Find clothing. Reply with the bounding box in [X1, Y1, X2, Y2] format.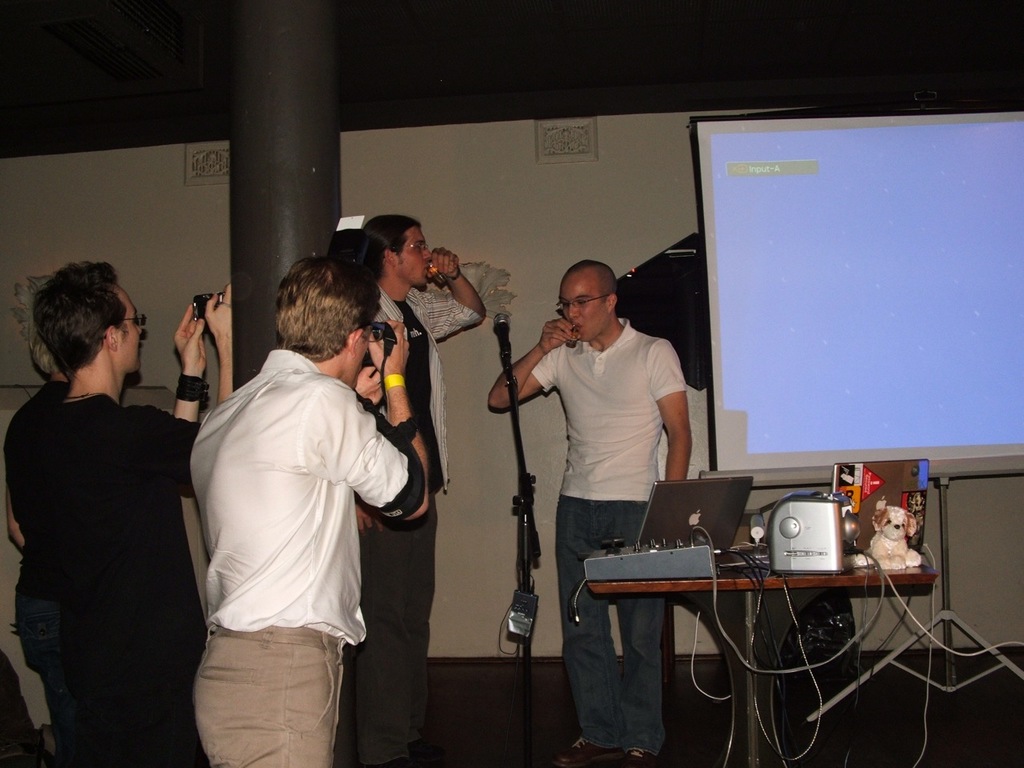
[526, 312, 691, 760].
